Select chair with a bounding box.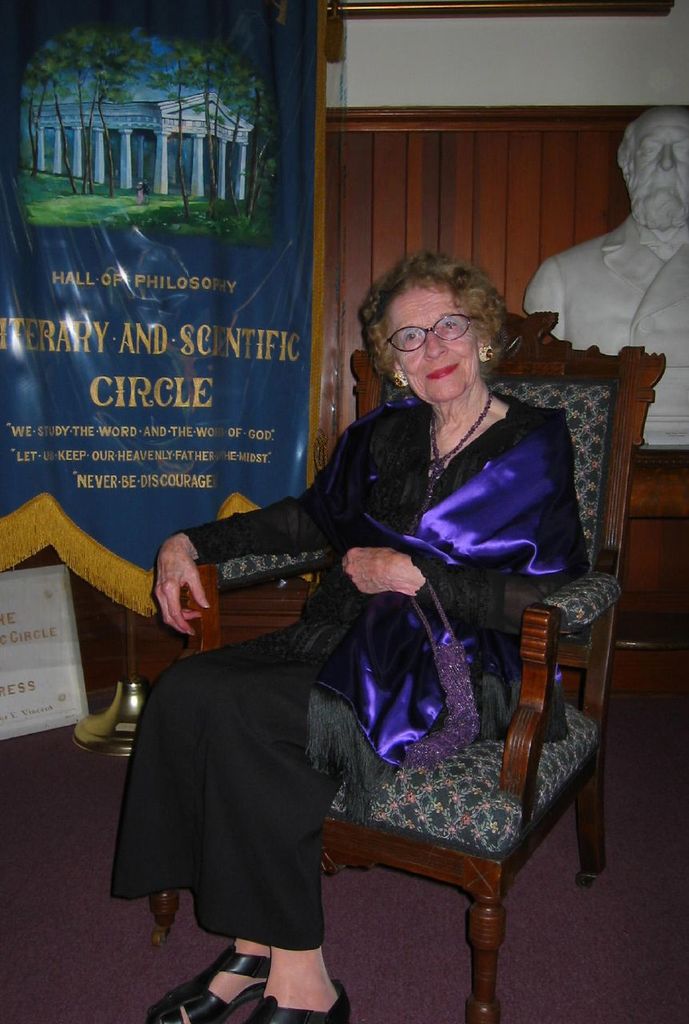
(x1=143, y1=306, x2=675, y2=1023).
